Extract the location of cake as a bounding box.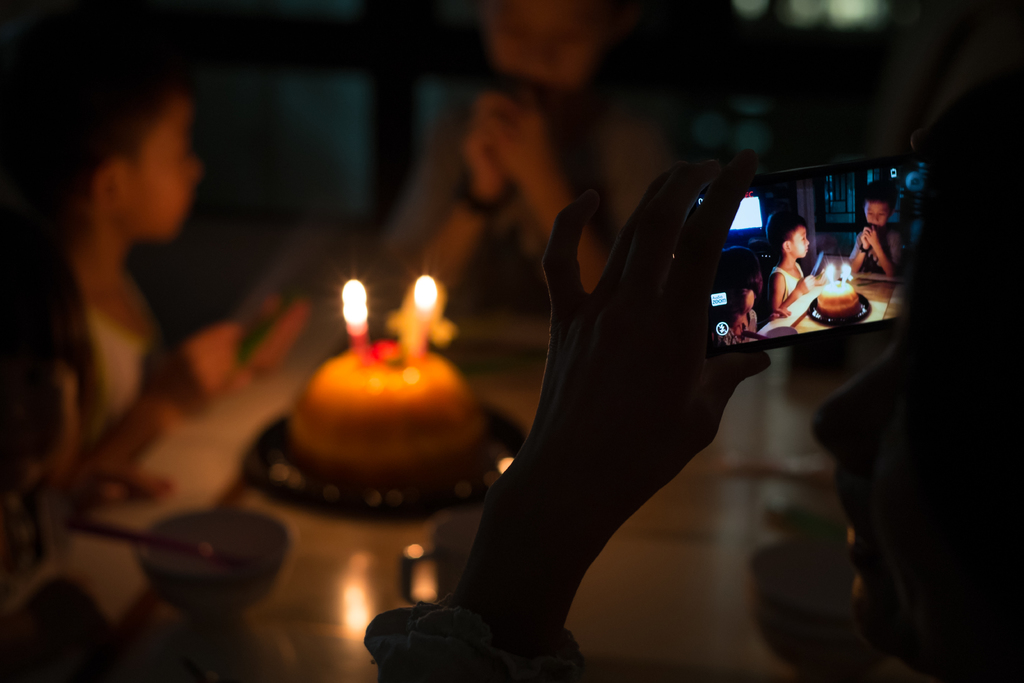
x1=288, y1=340, x2=486, y2=475.
